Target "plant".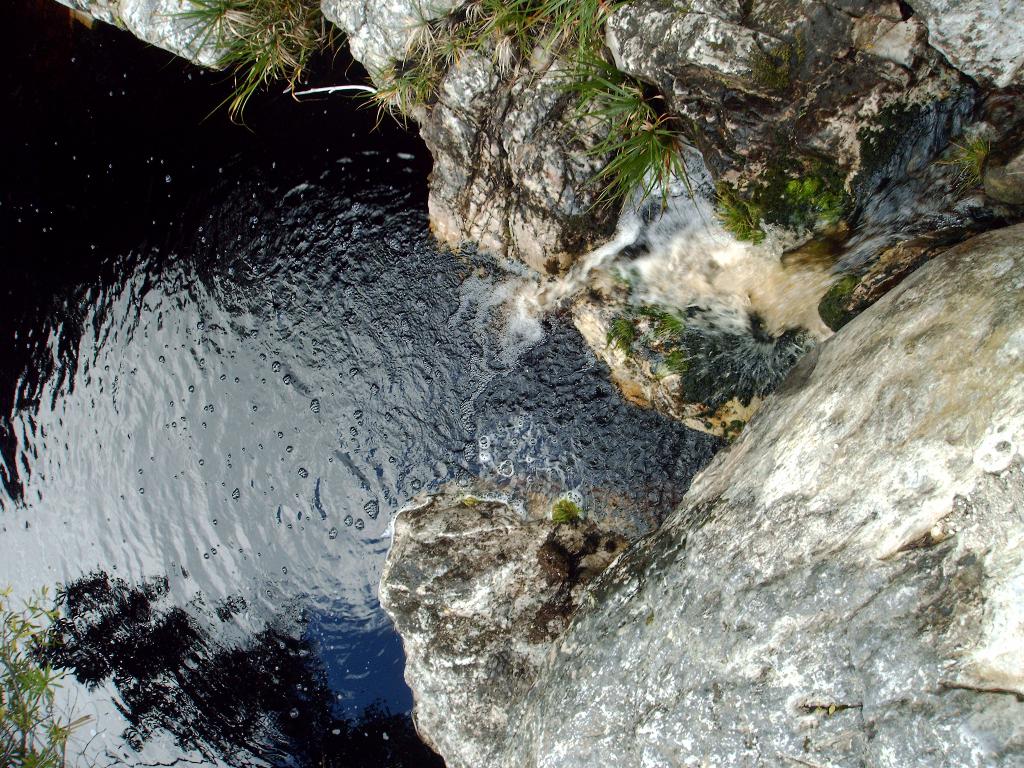
Target region: select_region(458, 492, 477, 508).
